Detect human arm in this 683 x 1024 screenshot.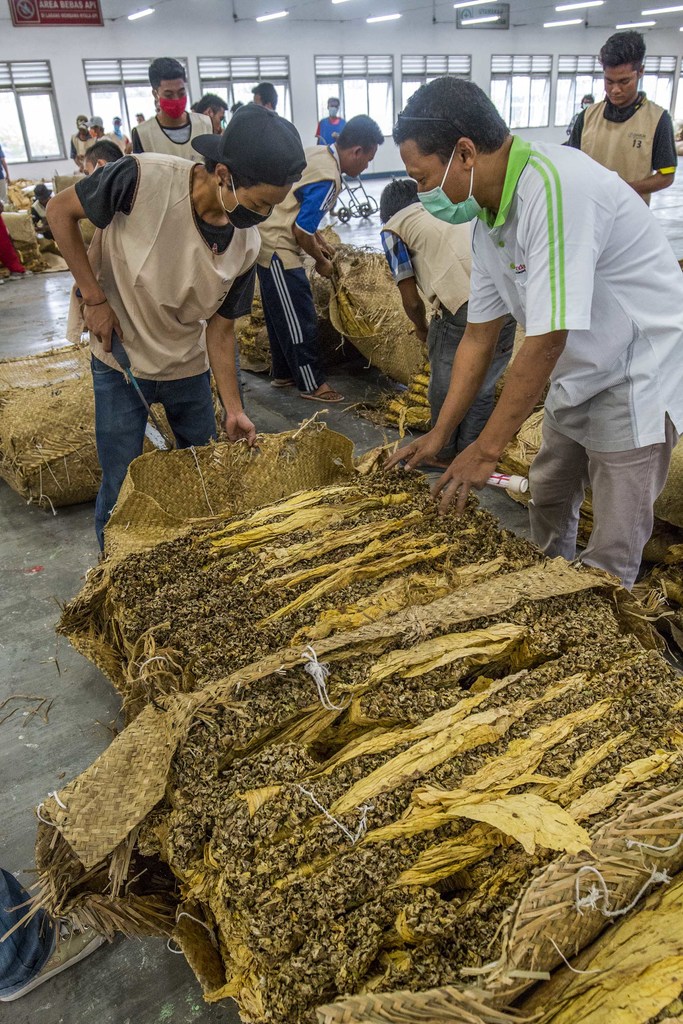
Detection: (left=425, top=172, right=570, bottom=519).
